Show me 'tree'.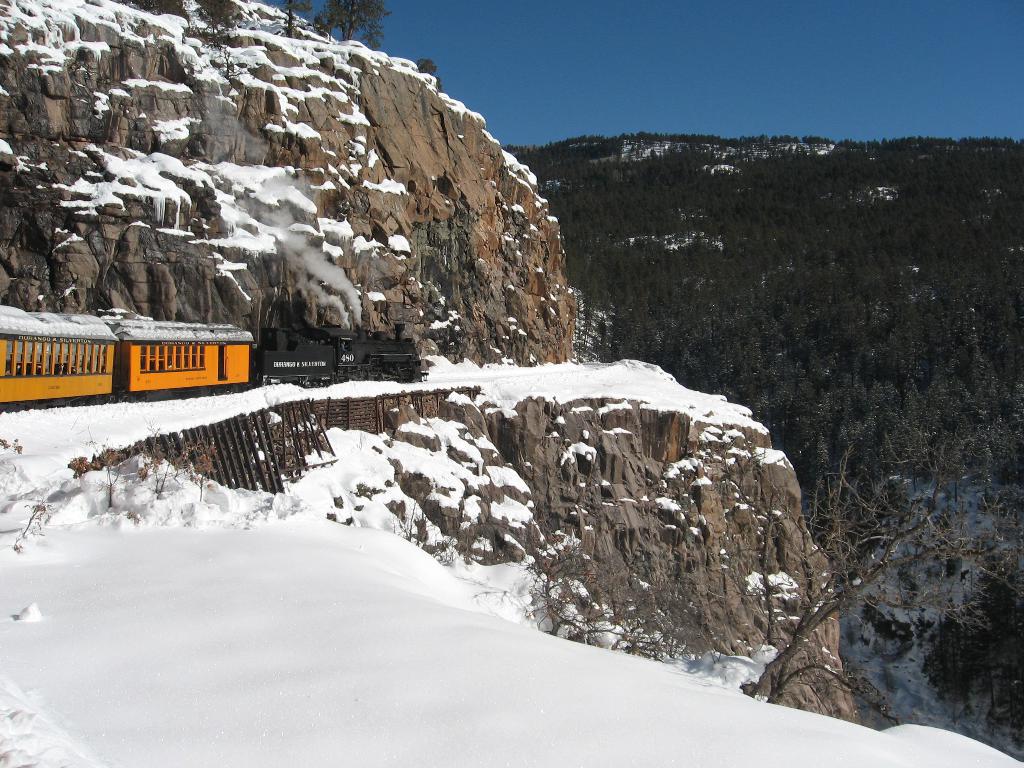
'tree' is here: region(276, 0, 307, 38).
